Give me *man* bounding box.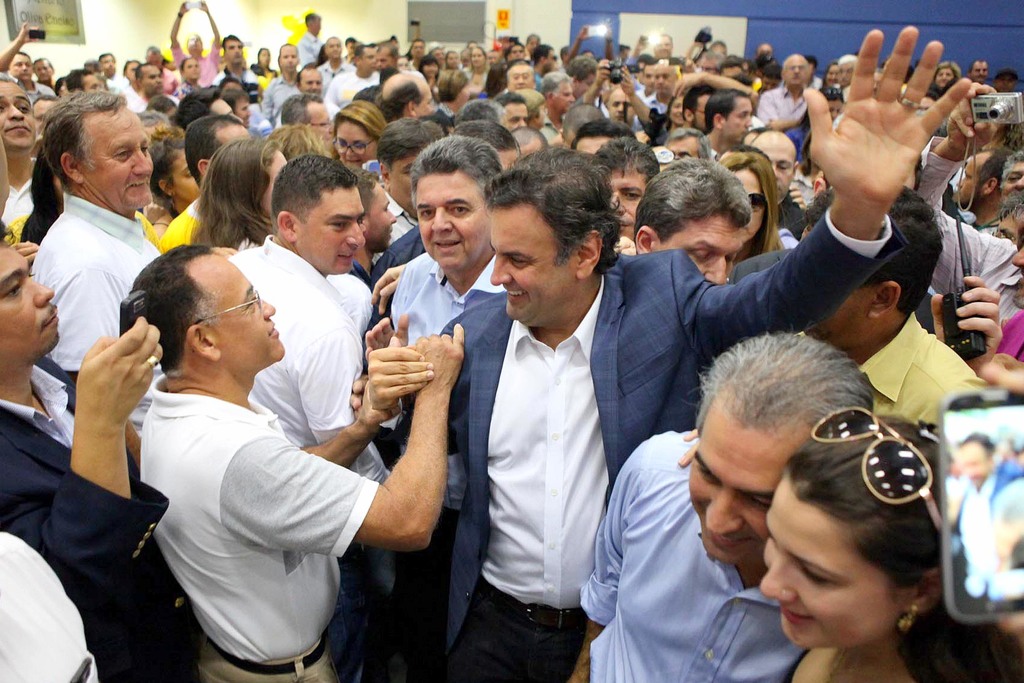
{"x1": 175, "y1": 86, "x2": 246, "y2": 127}.
